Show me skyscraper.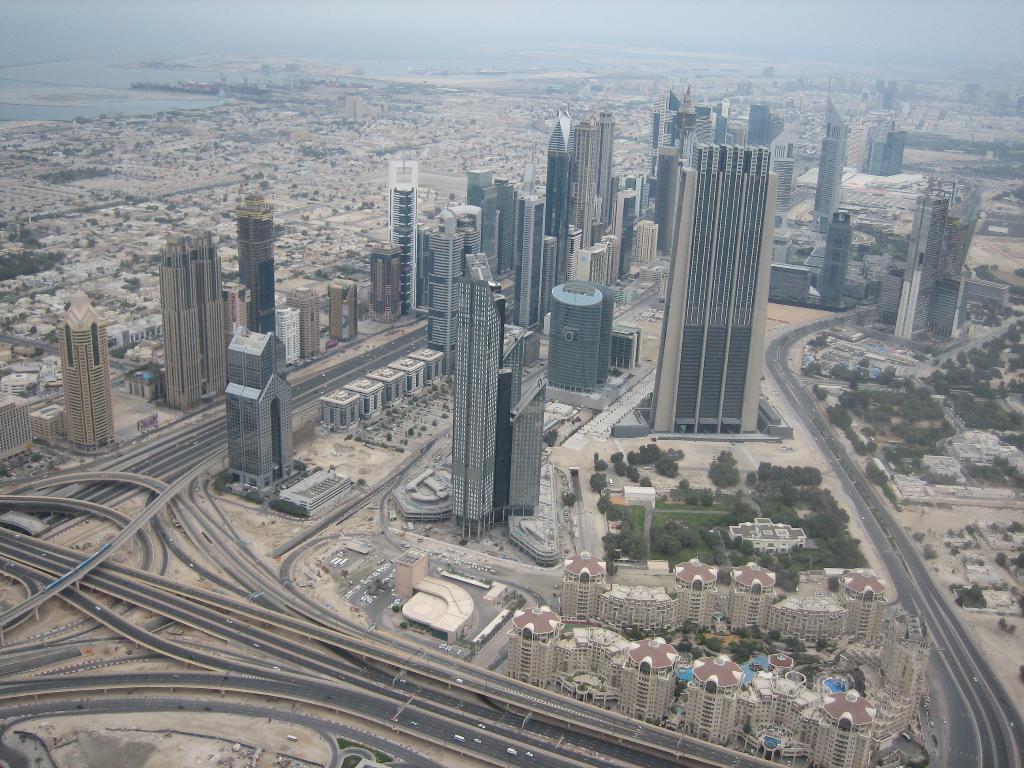
skyscraper is here: 331:272:360:338.
